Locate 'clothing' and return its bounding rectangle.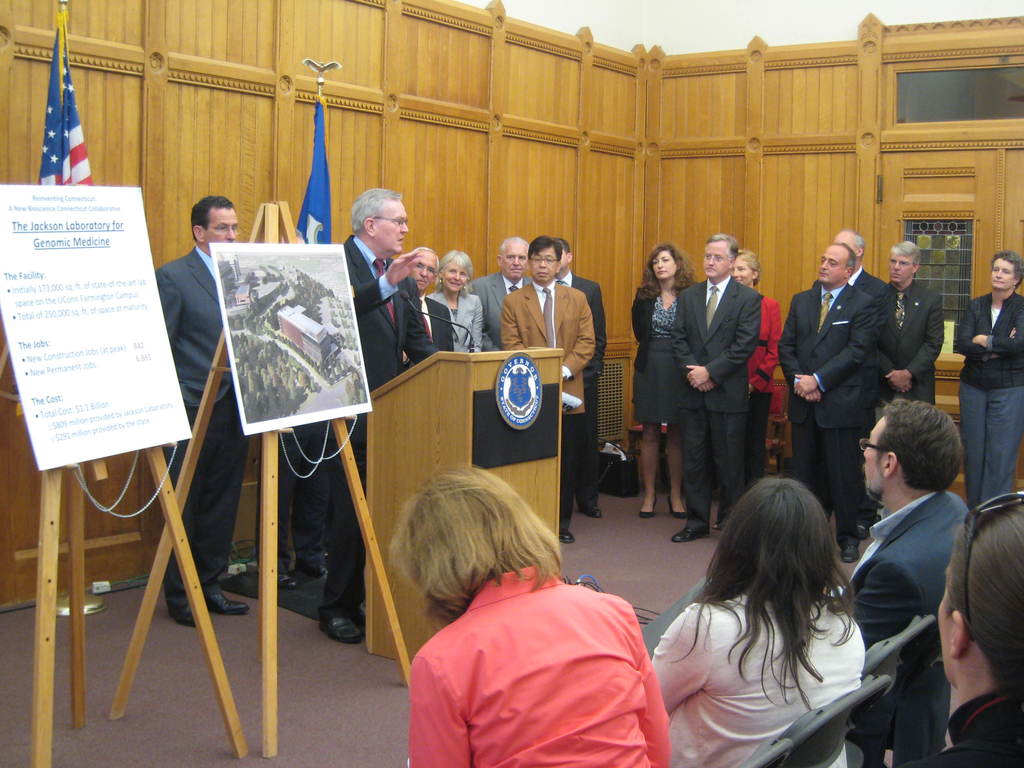
404:559:680:762.
